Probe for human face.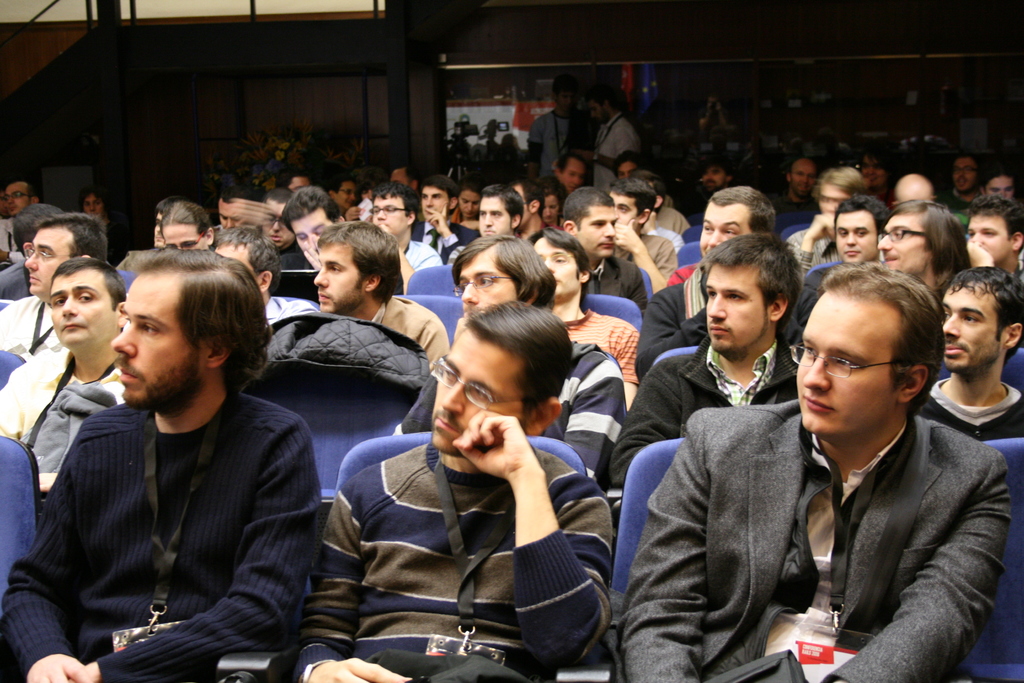
Probe result: bbox=[312, 242, 363, 315].
